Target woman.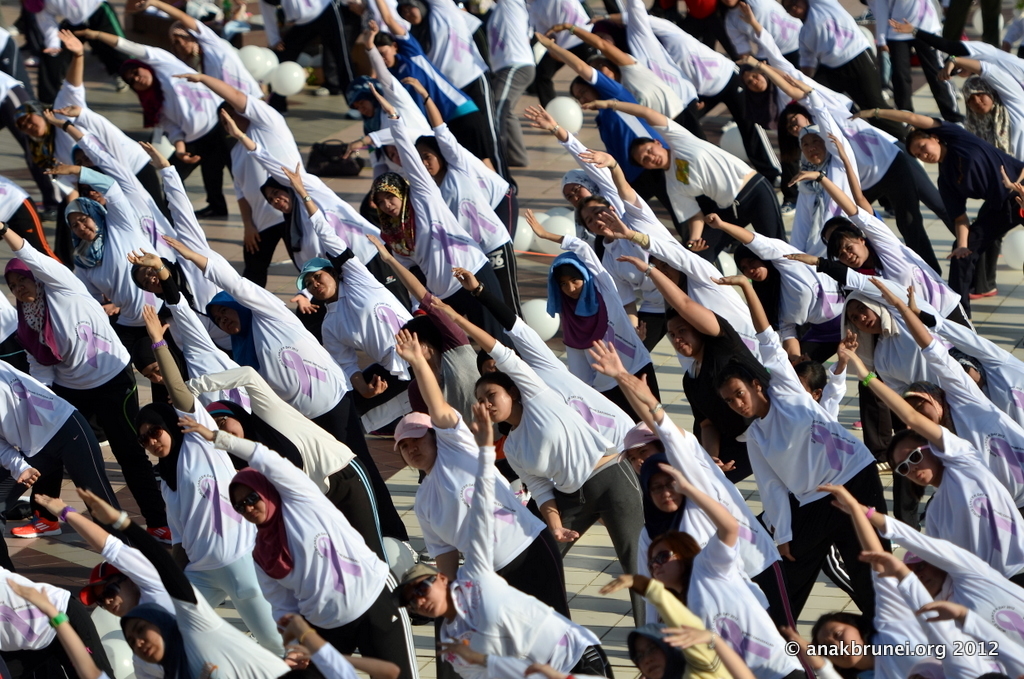
Target region: {"x1": 388, "y1": 326, "x2": 583, "y2": 635}.
